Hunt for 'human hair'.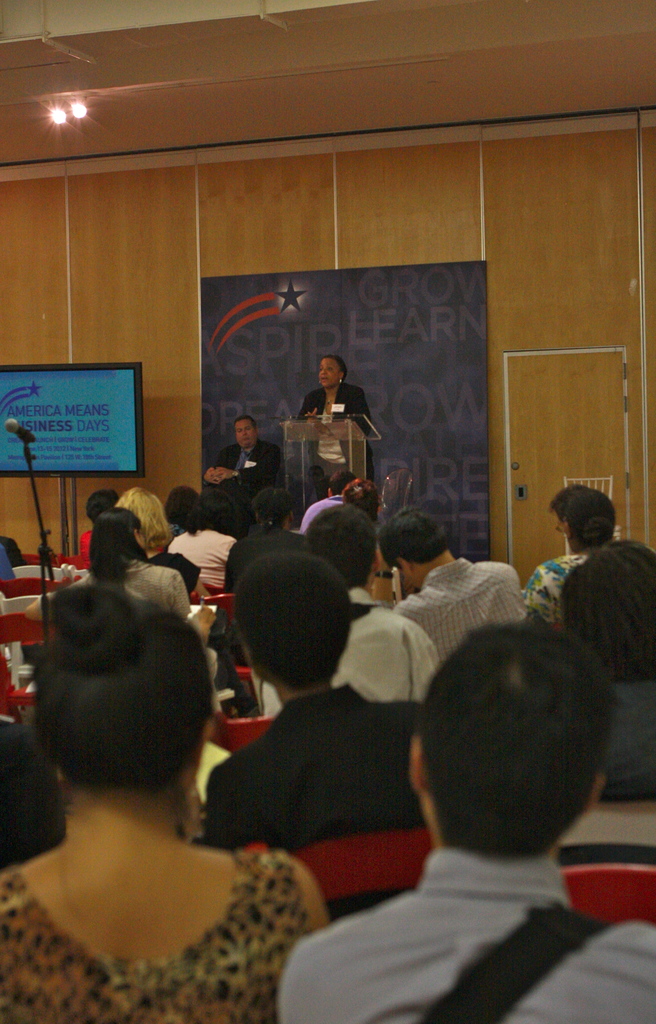
Hunted down at <bbox>548, 485, 564, 516</bbox>.
